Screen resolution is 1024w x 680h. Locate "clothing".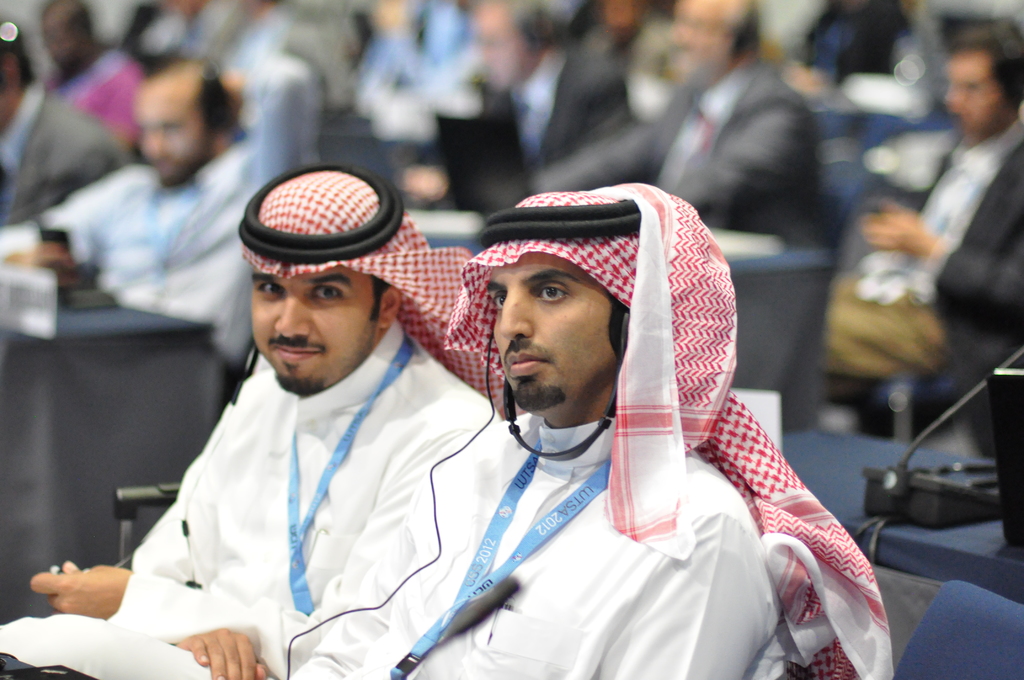
285,181,884,679.
